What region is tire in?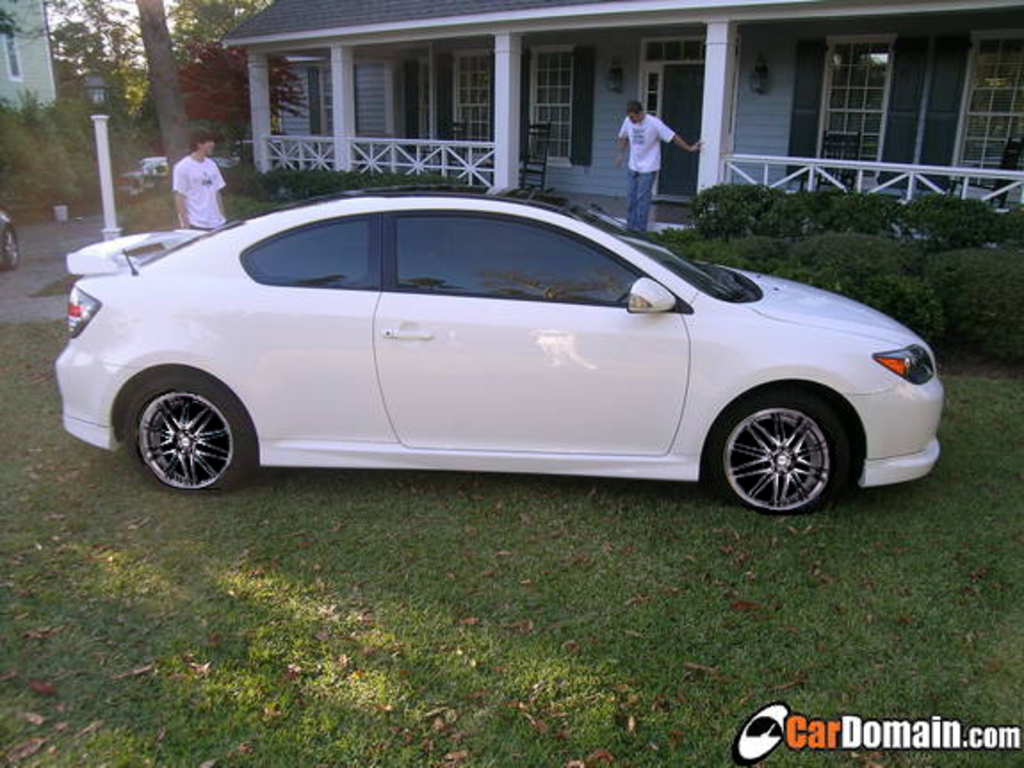
detection(119, 364, 265, 488).
